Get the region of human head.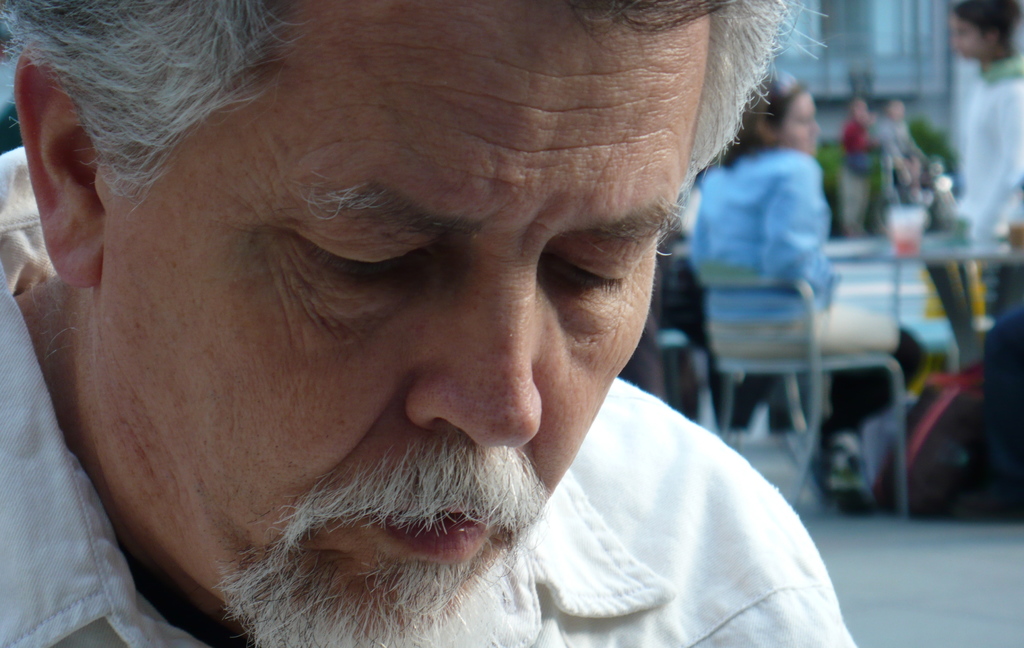
[886,101,905,123].
